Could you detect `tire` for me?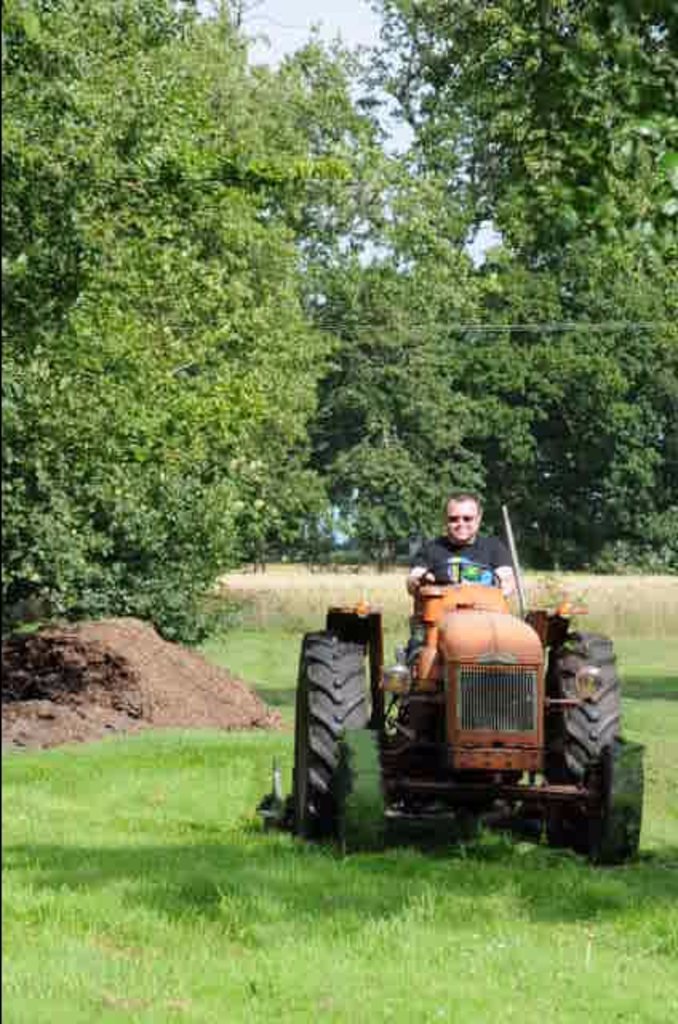
Detection result: <bbox>291, 624, 389, 856</bbox>.
